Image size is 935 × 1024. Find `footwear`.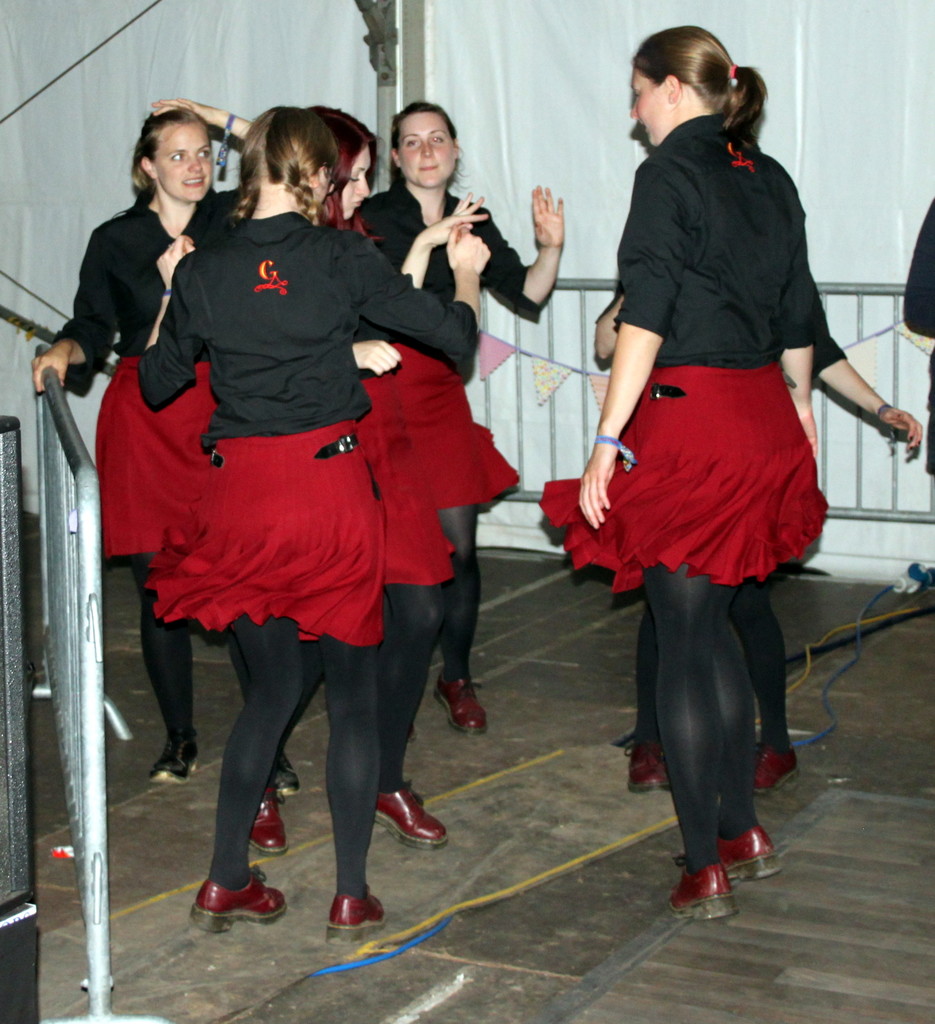
(671,851,733,919).
